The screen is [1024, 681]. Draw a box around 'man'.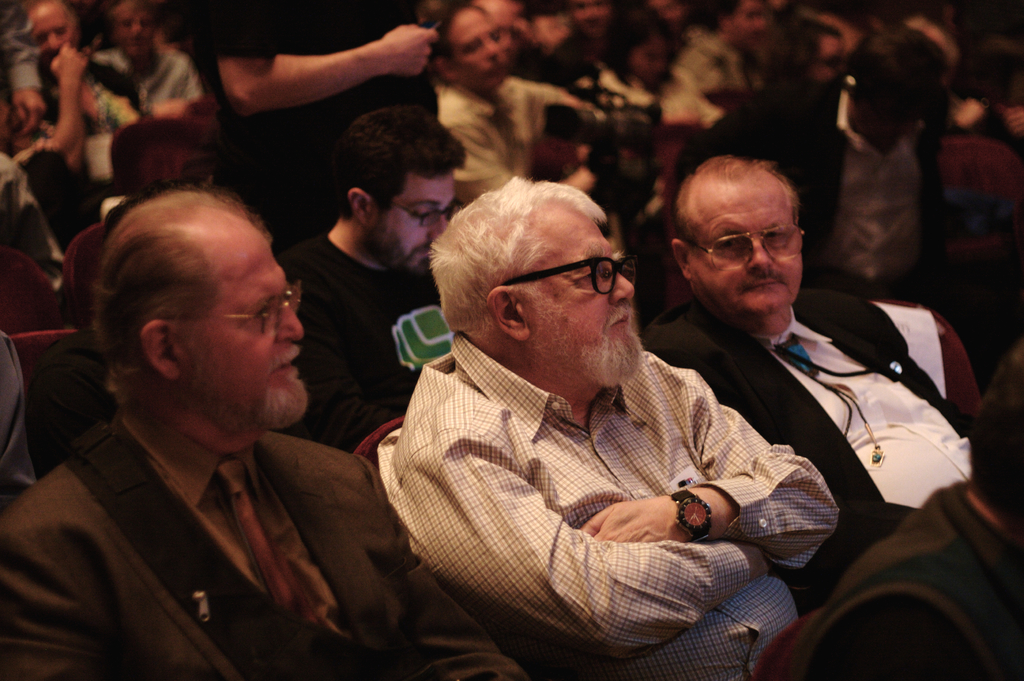
(12,182,573,673).
